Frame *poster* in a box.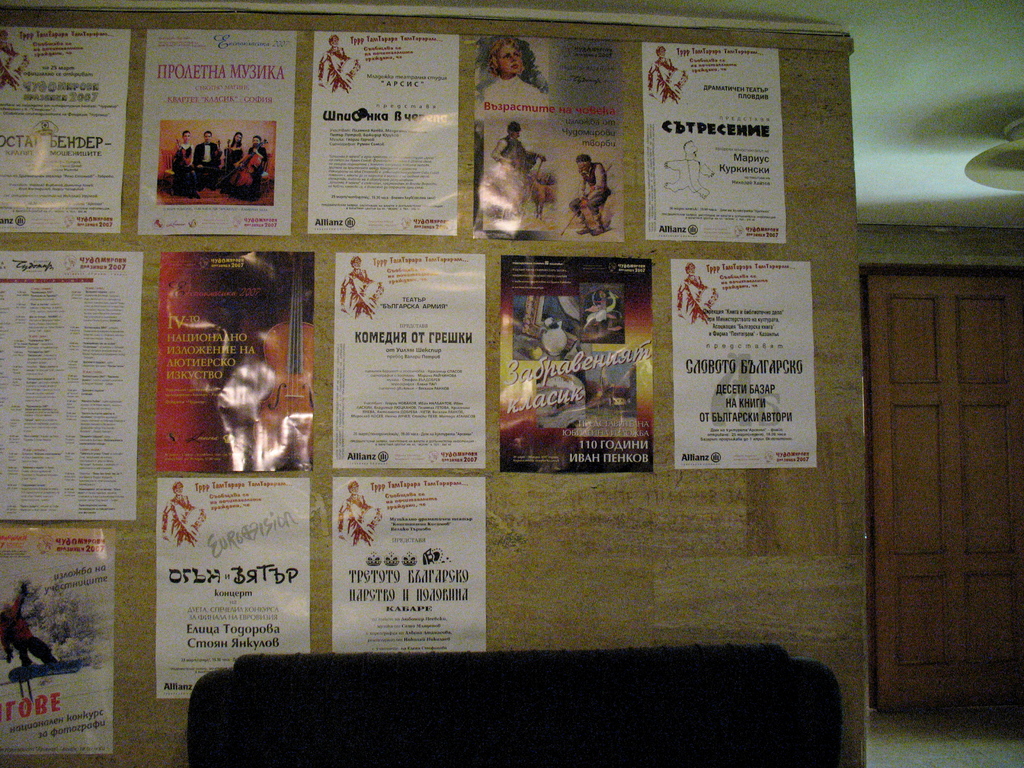
473 34 621 240.
